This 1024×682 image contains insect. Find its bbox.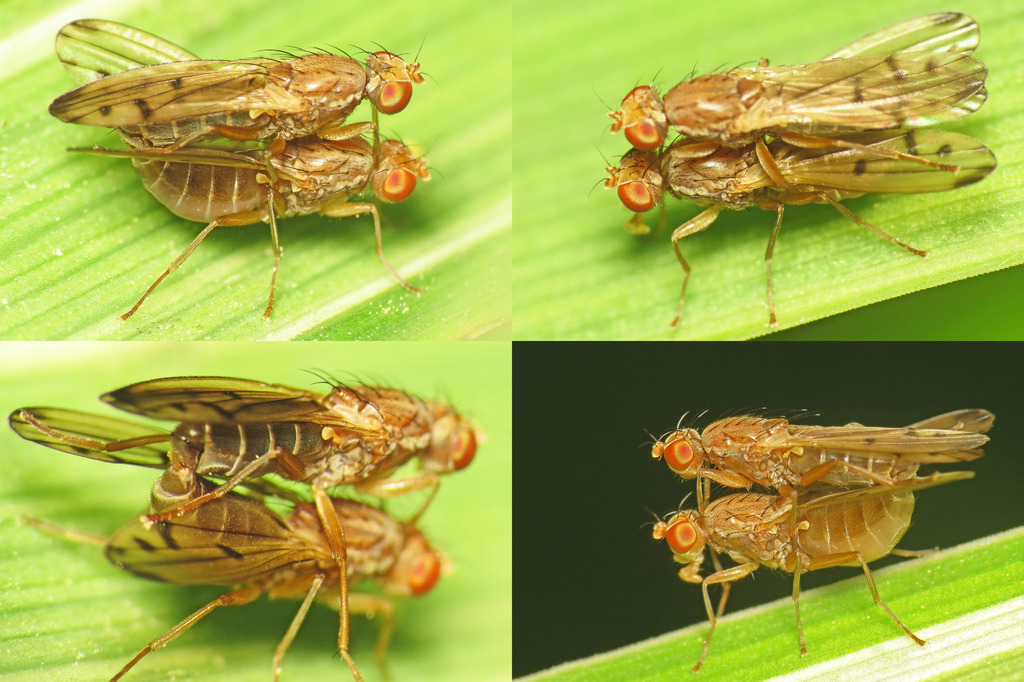
x1=593 y1=126 x2=1007 y2=327.
